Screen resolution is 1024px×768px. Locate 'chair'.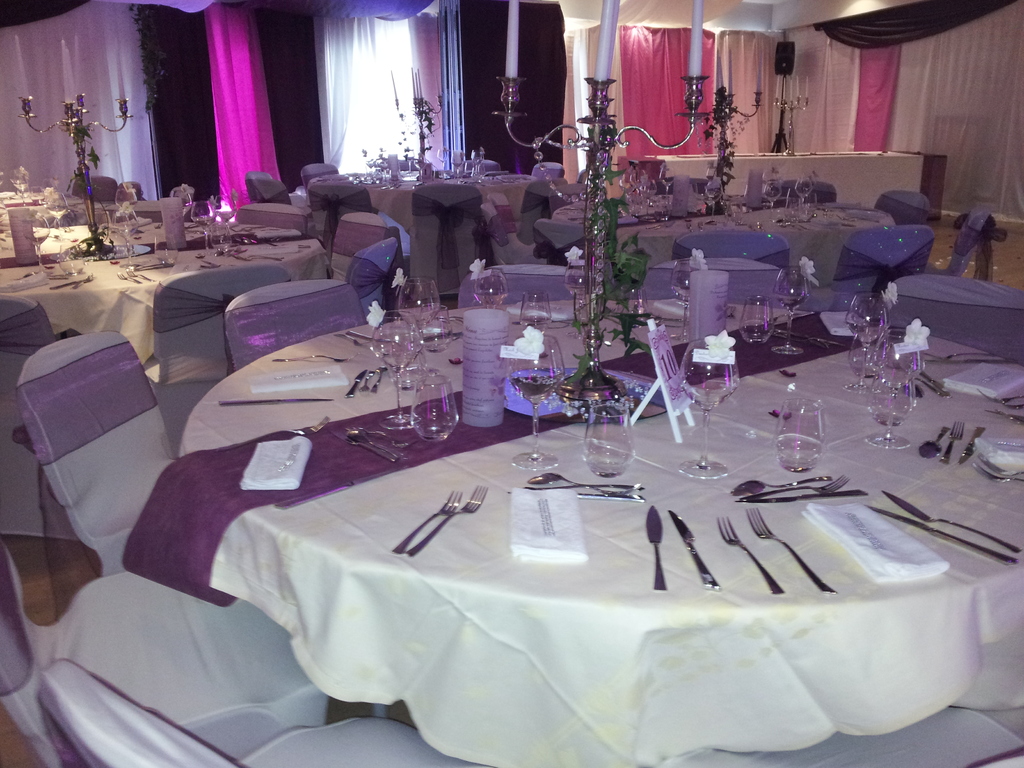
bbox=(307, 176, 372, 221).
